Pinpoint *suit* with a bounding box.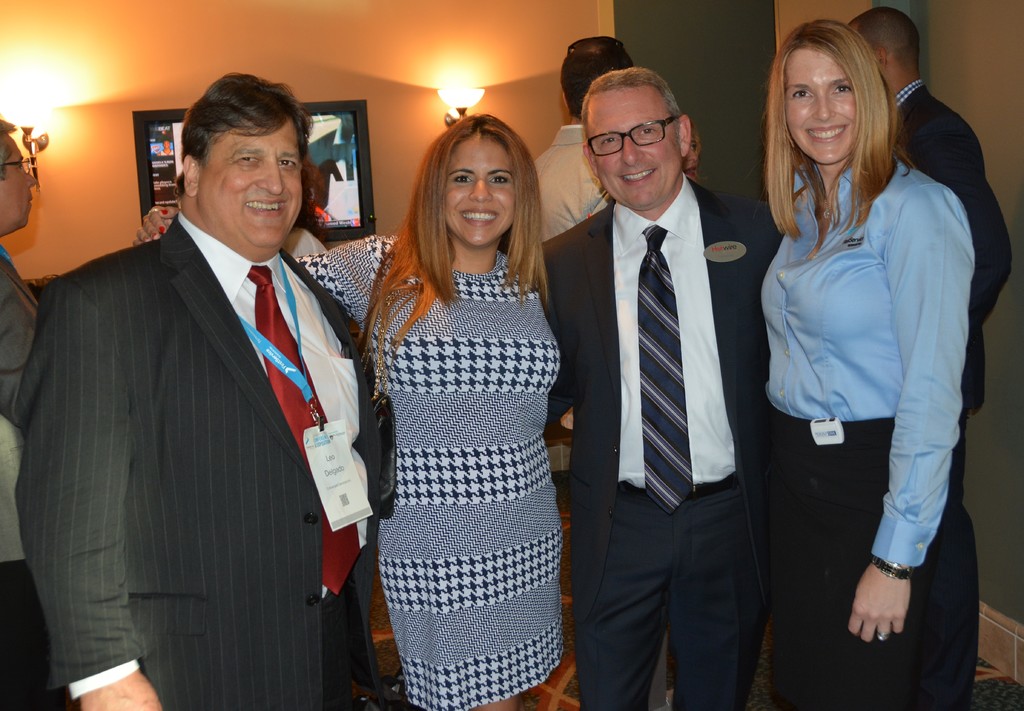
locate(531, 124, 609, 248).
